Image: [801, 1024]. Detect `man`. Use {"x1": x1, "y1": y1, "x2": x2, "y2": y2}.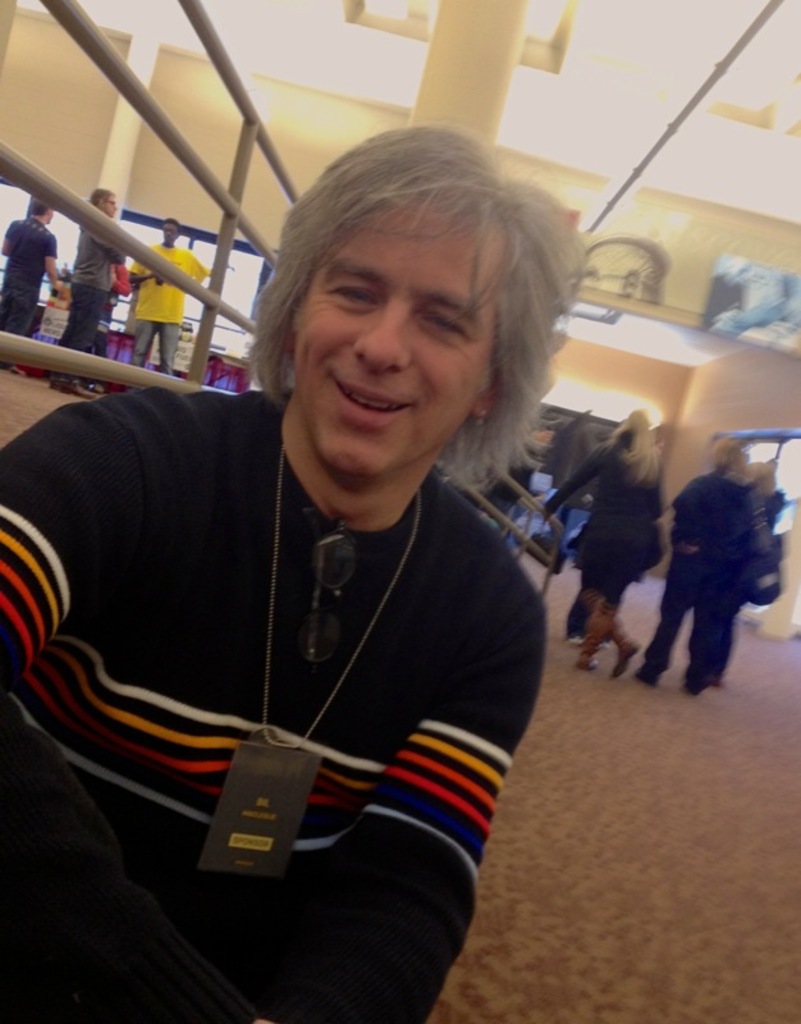
{"x1": 0, "y1": 196, "x2": 63, "y2": 370}.
